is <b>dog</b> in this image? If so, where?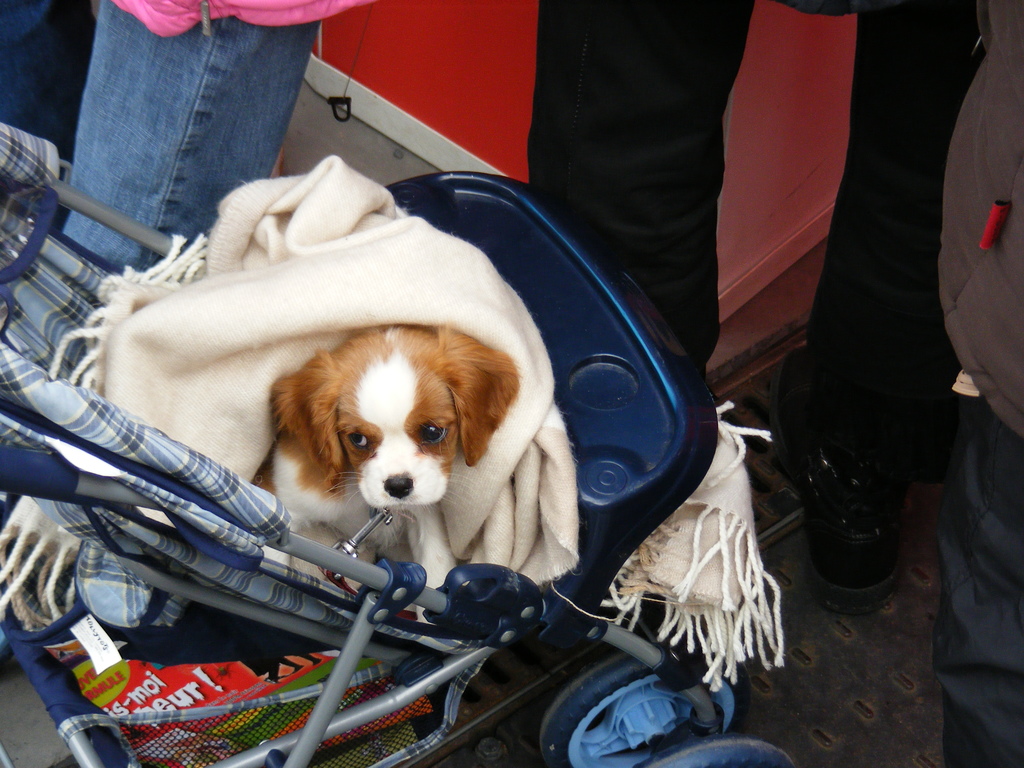
Yes, at (left=250, top=327, right=523, bottom=628).
